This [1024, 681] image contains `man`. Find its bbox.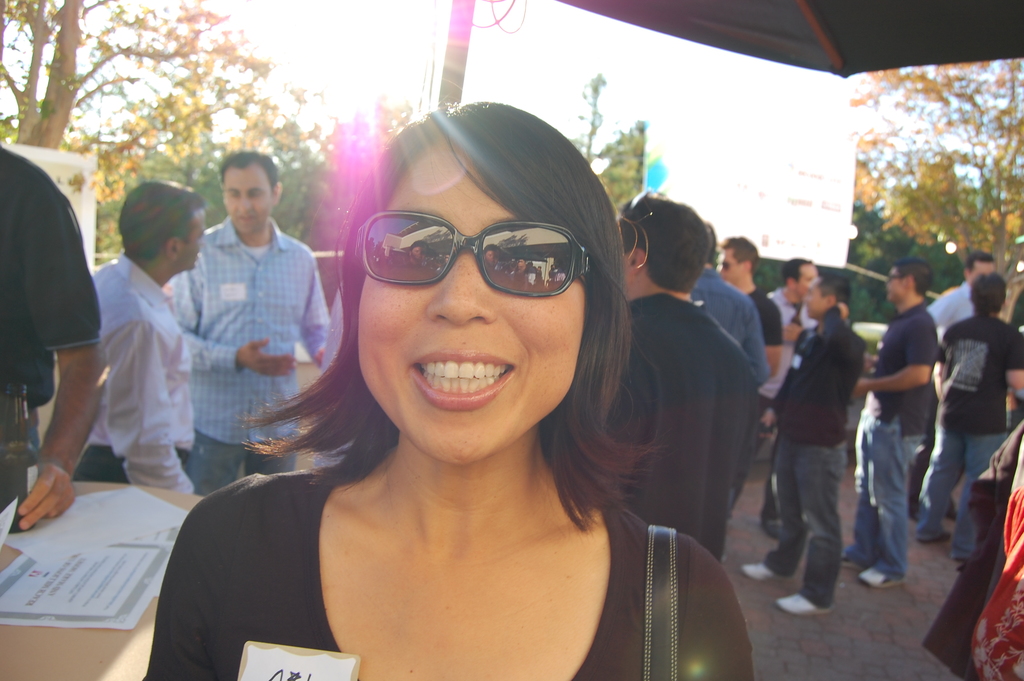
rect(0, 149, 106, 529).
